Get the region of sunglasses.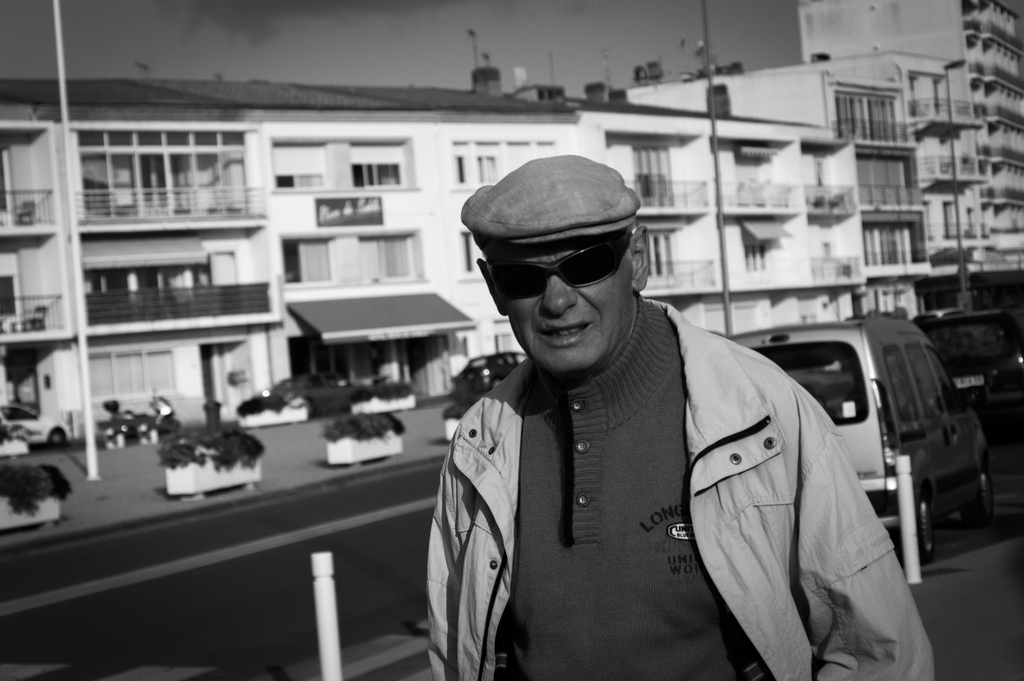
(480, 230, 637, 308).
